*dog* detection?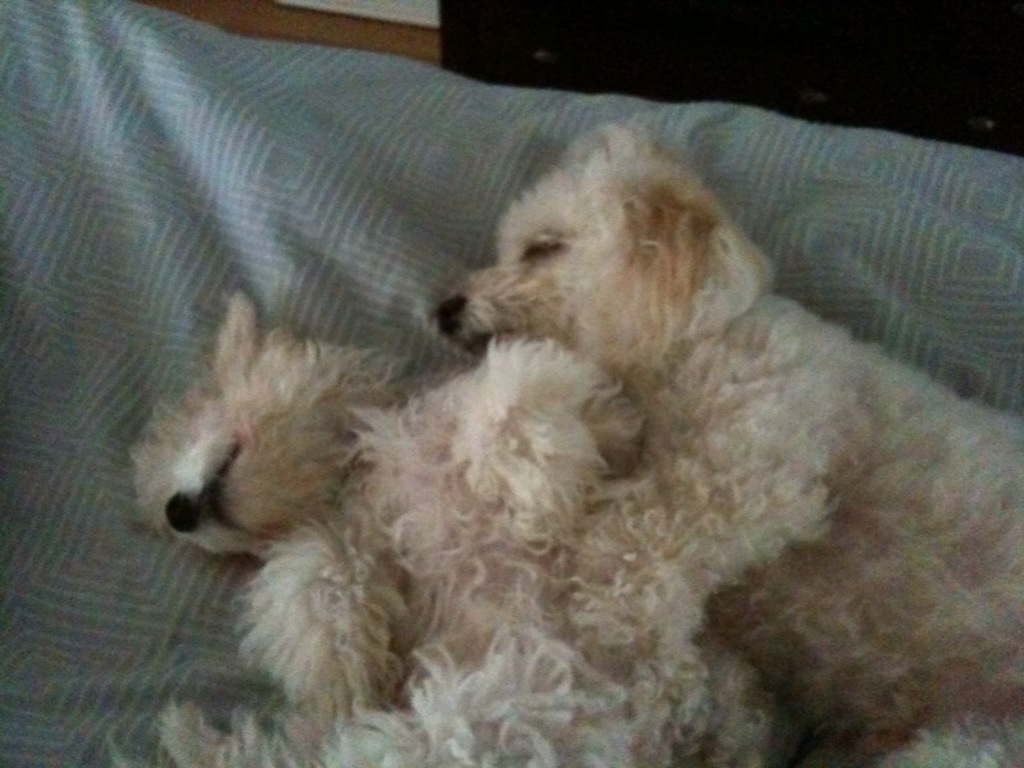
<box>152,284,771,767</box>
